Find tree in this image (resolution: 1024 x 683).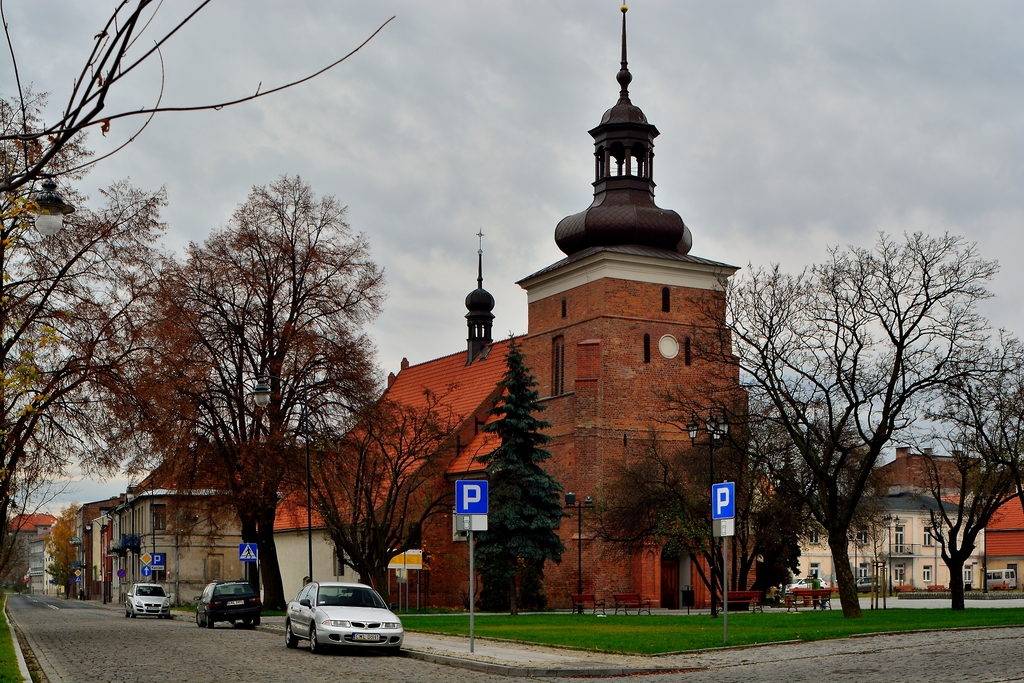
587 424 799 613.
